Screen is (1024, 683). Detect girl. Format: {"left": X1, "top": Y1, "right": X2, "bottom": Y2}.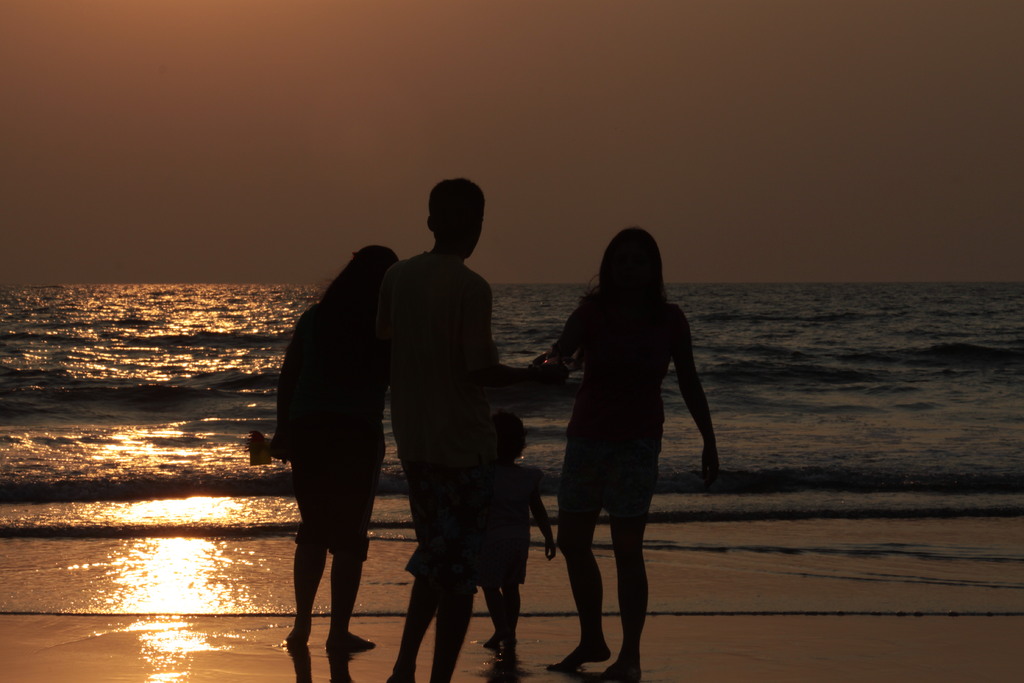
{"left": 545, "top": 226, "right": 719, "bottom": 682}.
